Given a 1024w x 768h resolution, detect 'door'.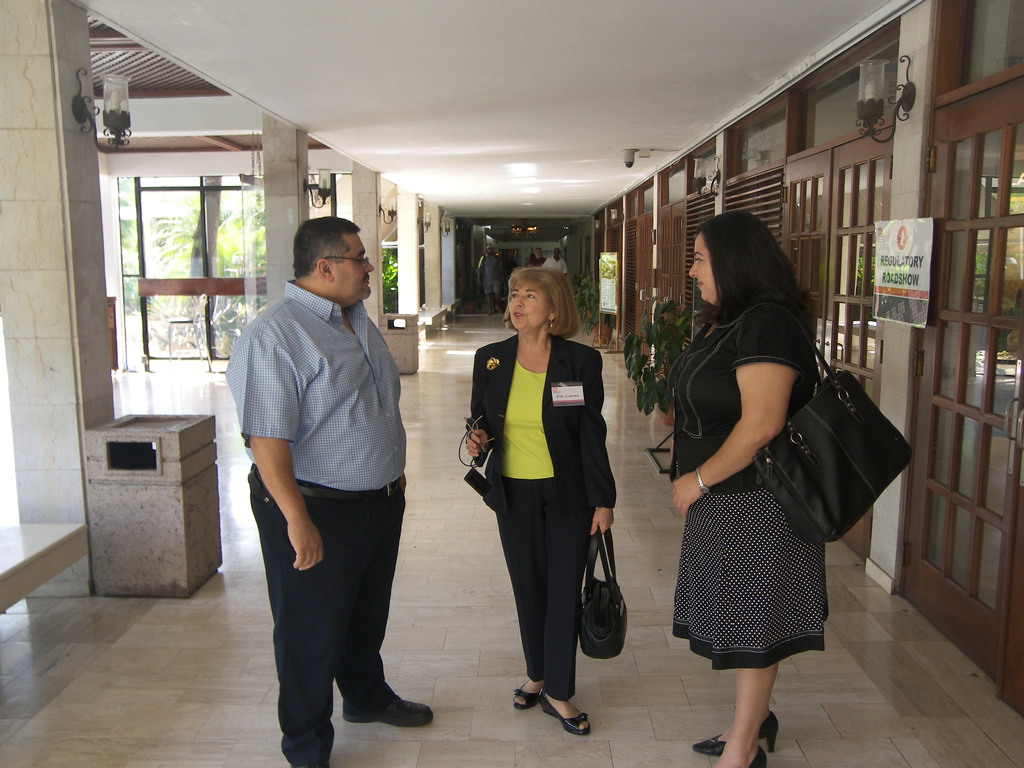
(902,95,1023,684).
